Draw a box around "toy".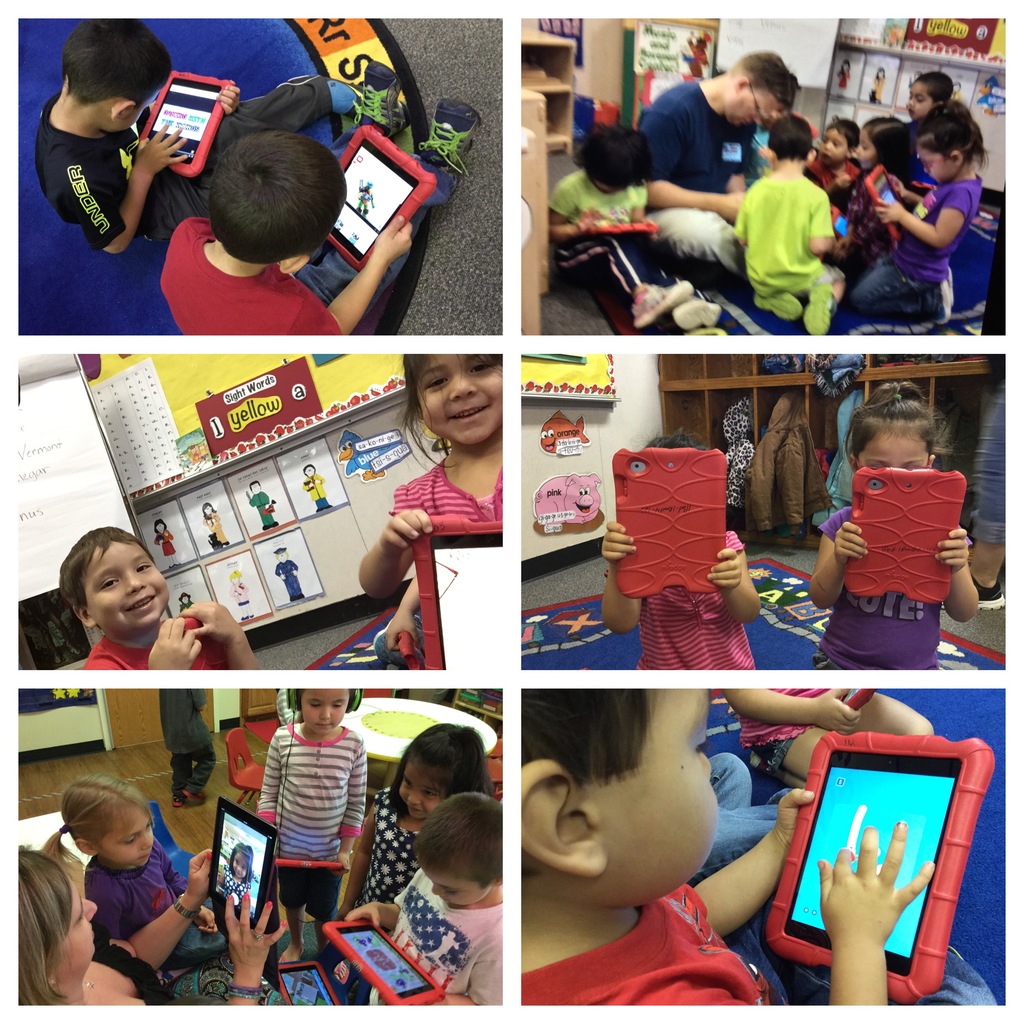
locate(324, 124, 435, 271).
